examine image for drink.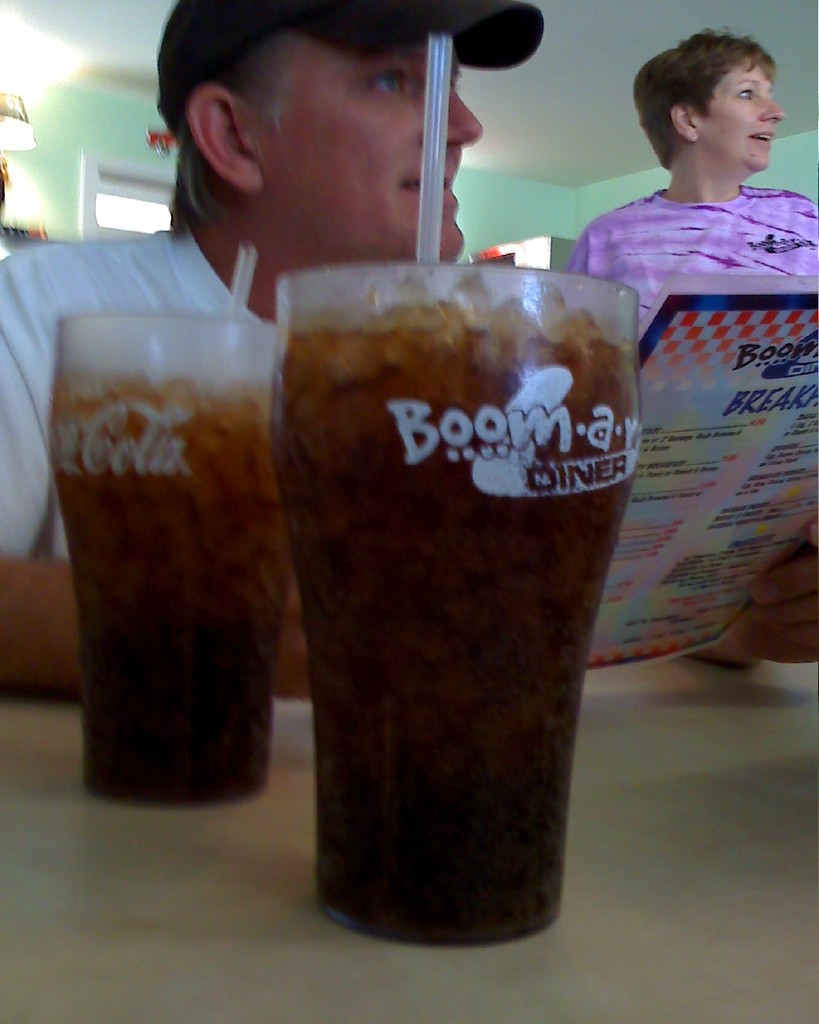
Examination result: region(254, 258, 671, 932).
